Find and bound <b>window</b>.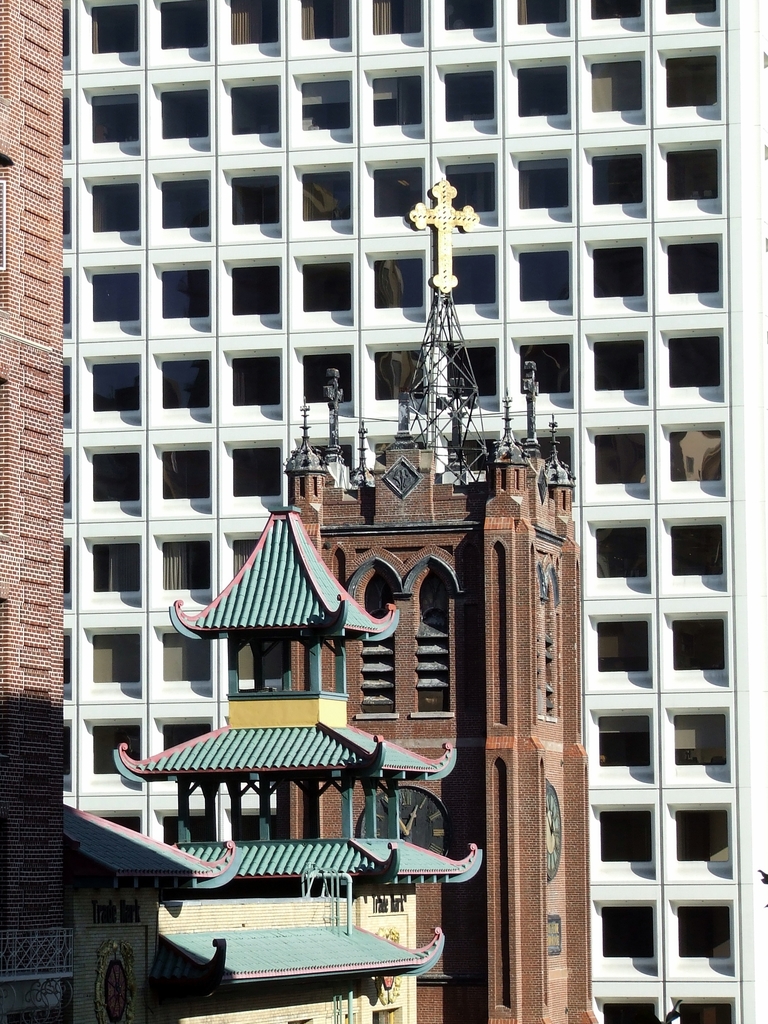
Bound: 415,572,453,720.
